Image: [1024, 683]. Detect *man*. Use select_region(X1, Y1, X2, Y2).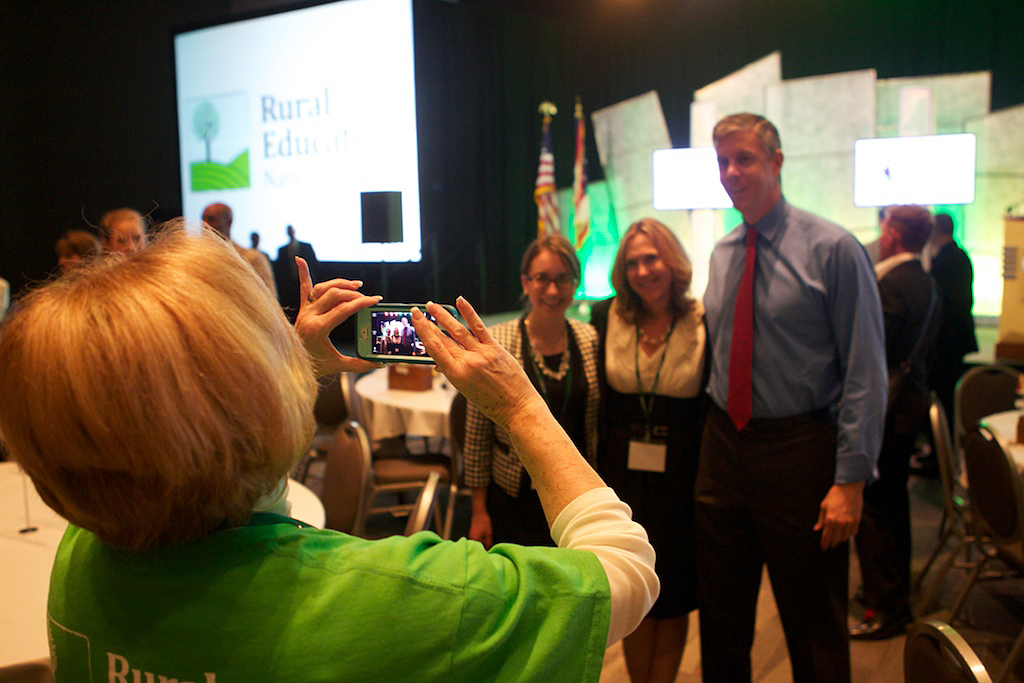
select_region(678, 107, 902, 666).
